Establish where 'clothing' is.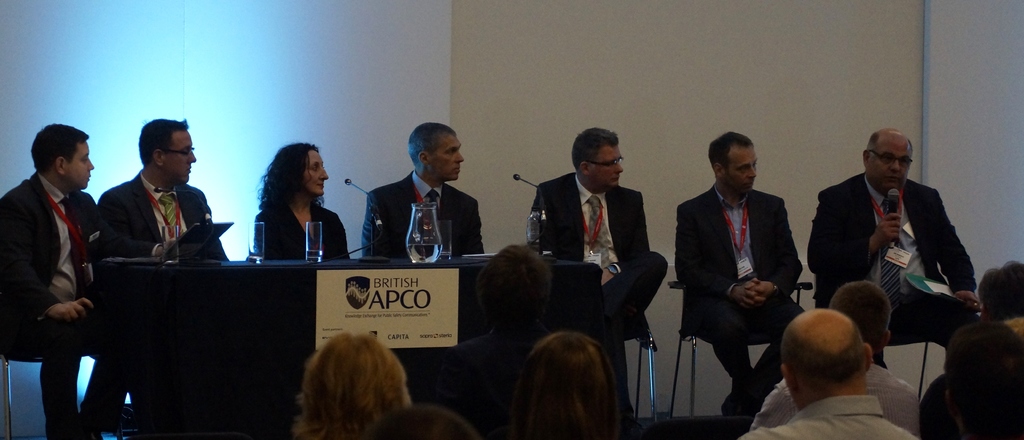
Established at crop(805, 173, 976, 353).
